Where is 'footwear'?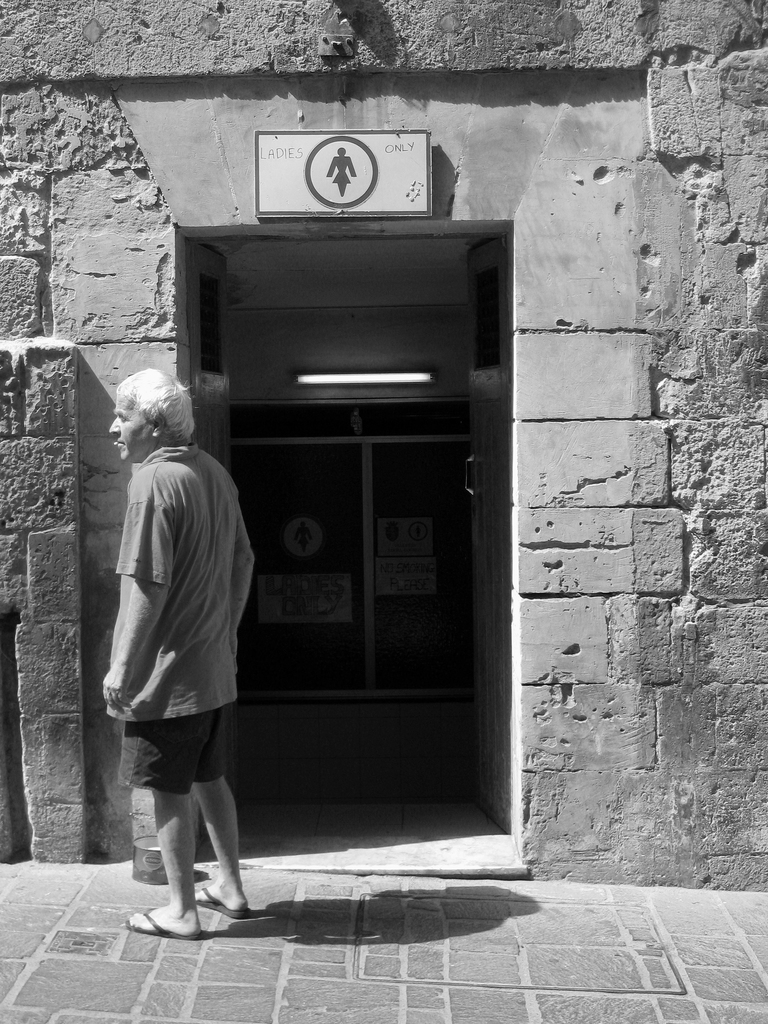
[132,861,243,934].
